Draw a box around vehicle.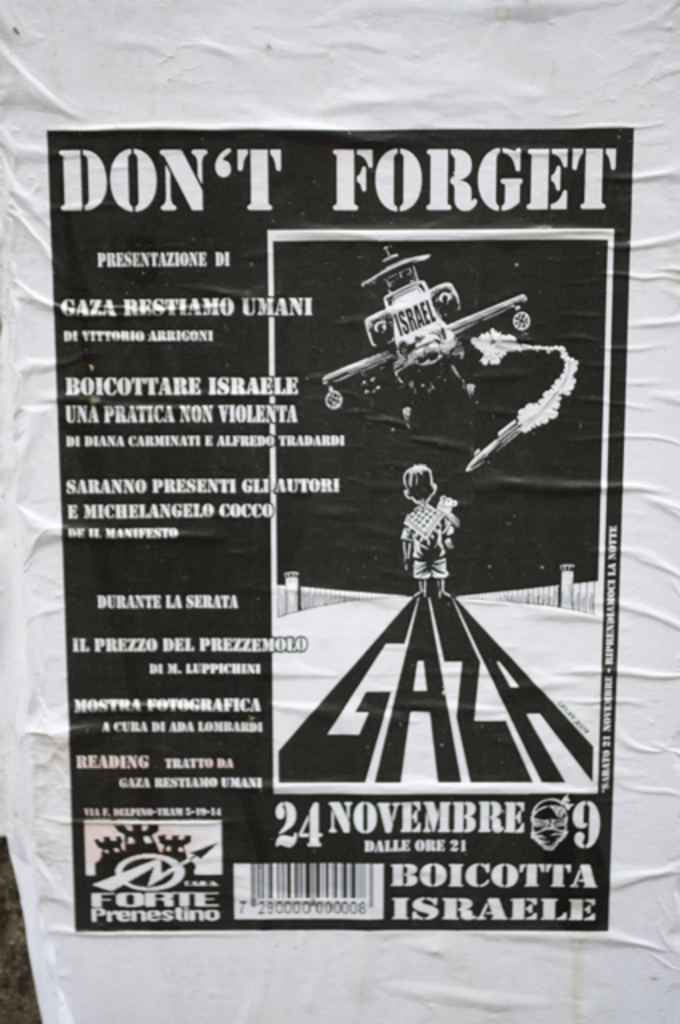
322/240/531/429.
